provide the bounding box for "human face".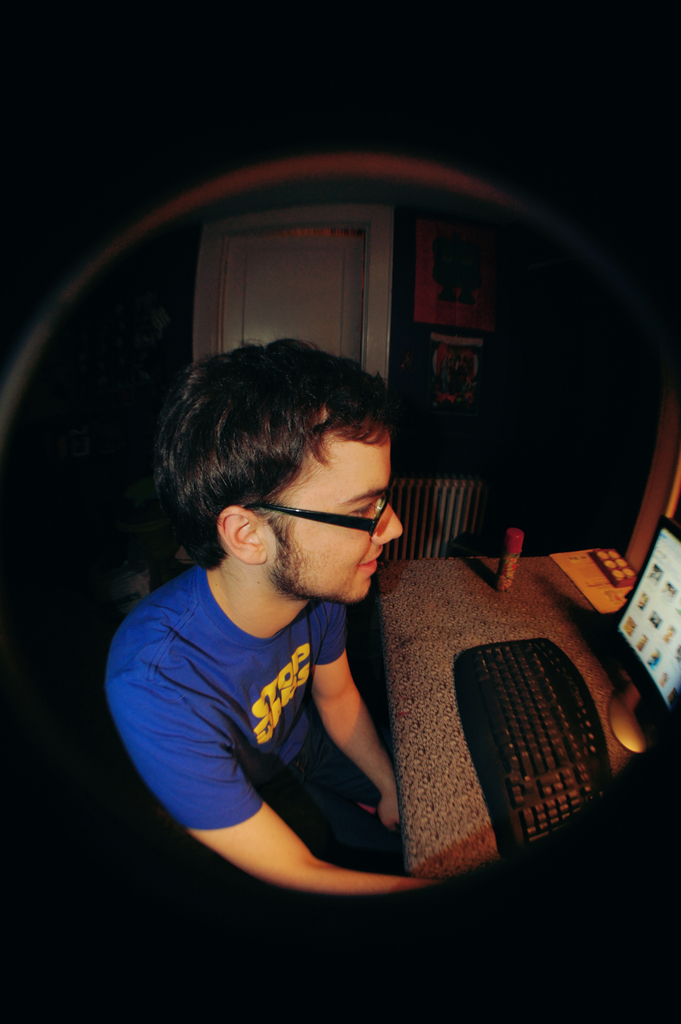
rect(270, 410, 403, 603).
